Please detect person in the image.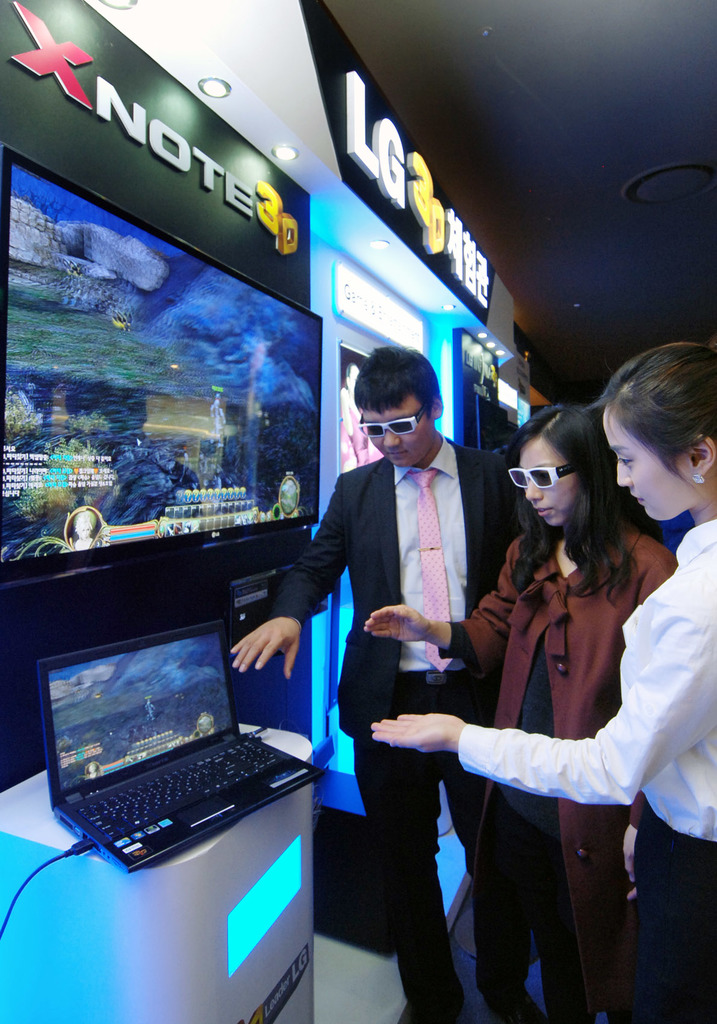
left=377, top=395, right=676, bottom=1018.
